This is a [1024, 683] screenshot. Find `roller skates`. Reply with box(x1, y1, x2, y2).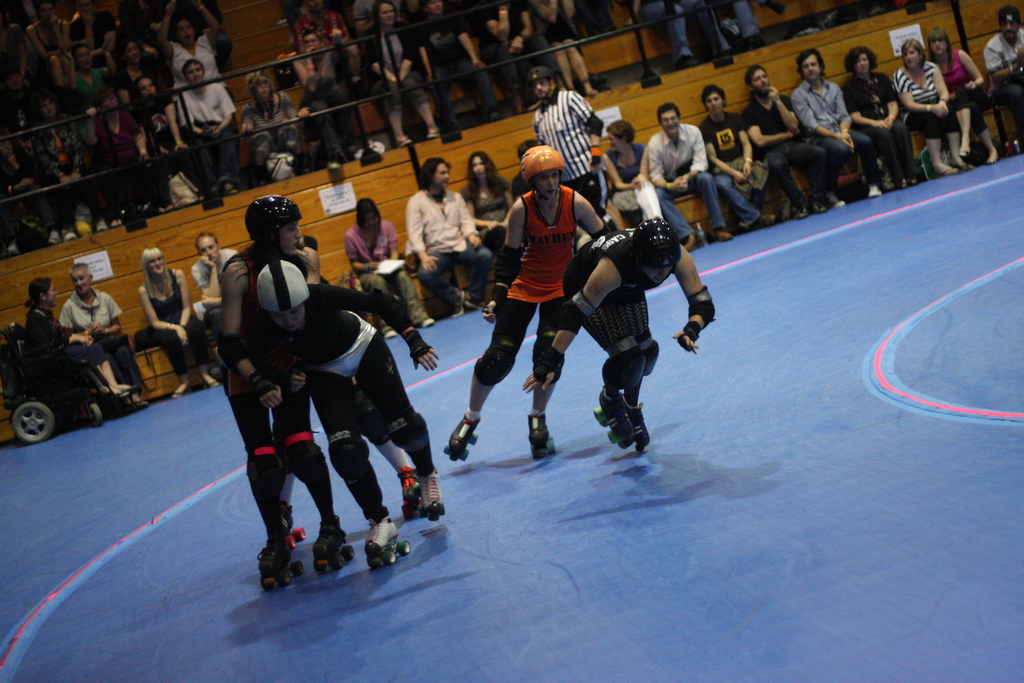
box(256, 534, 306, 589).
